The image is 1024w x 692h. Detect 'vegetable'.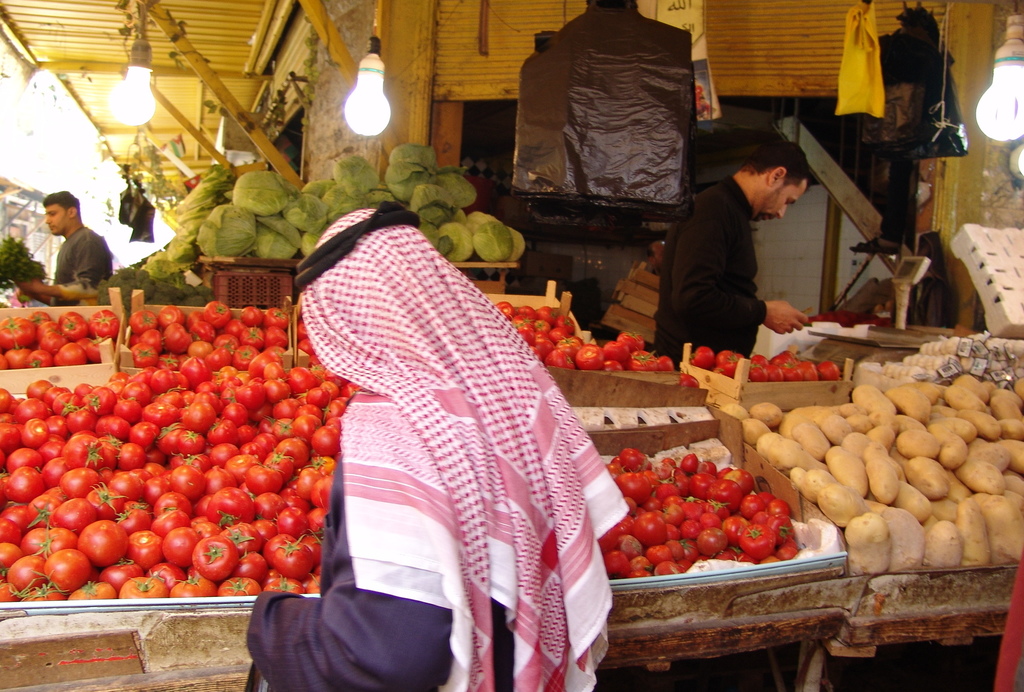
Detection: bbox=(0, 238, 57, 291).
